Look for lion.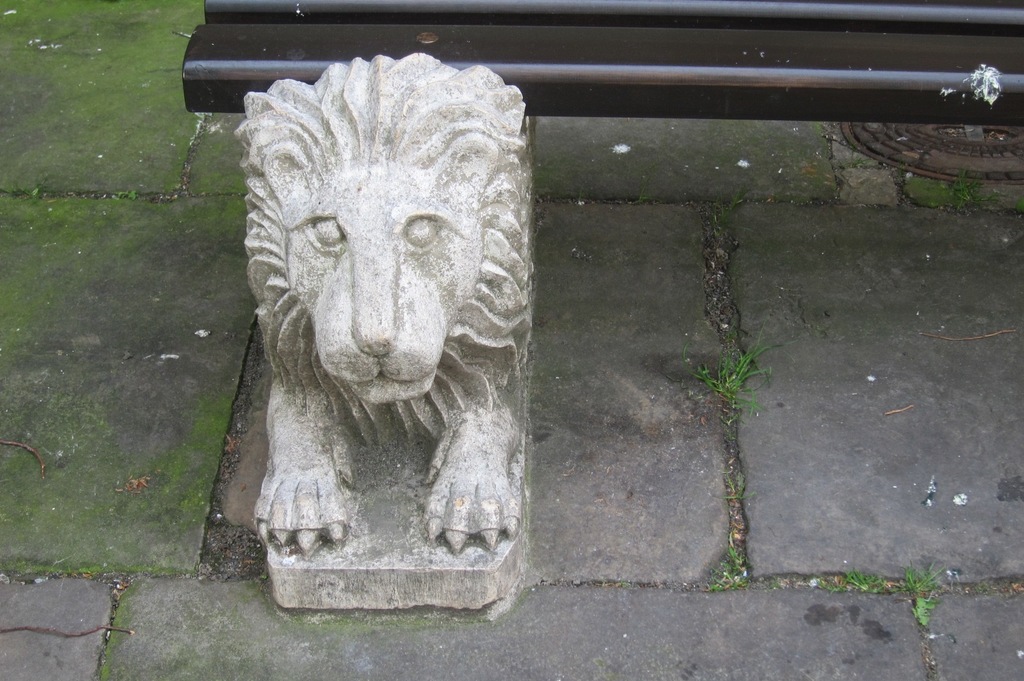
Found: {"x1": 230, "y1": 51, "x2": 519, "y2": 561}.
